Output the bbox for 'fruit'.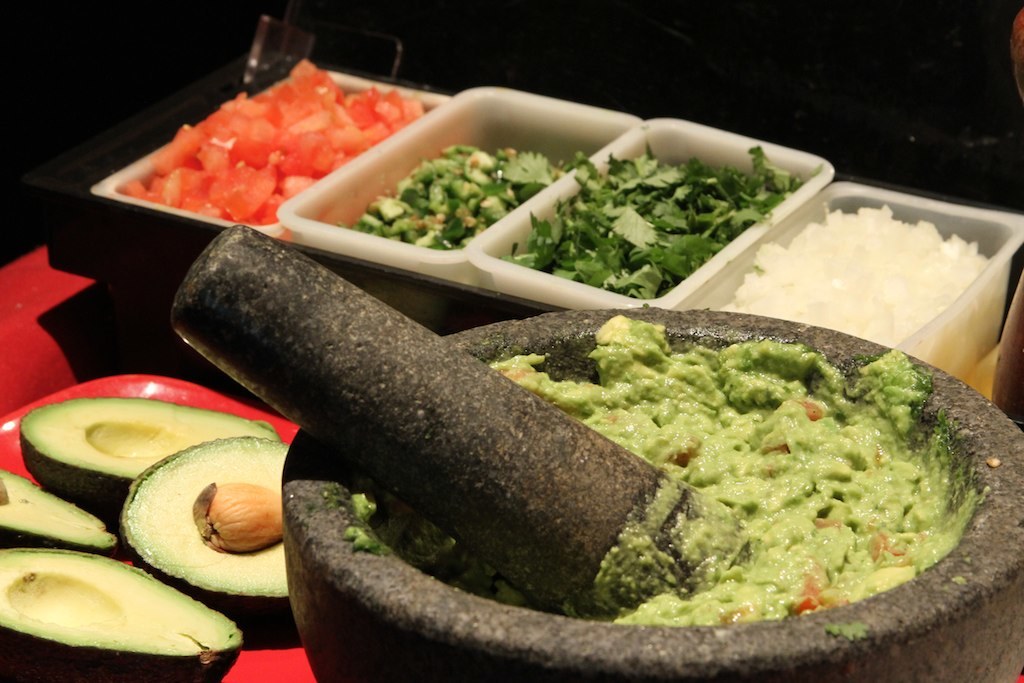
box(15, 402, 275, 543).
